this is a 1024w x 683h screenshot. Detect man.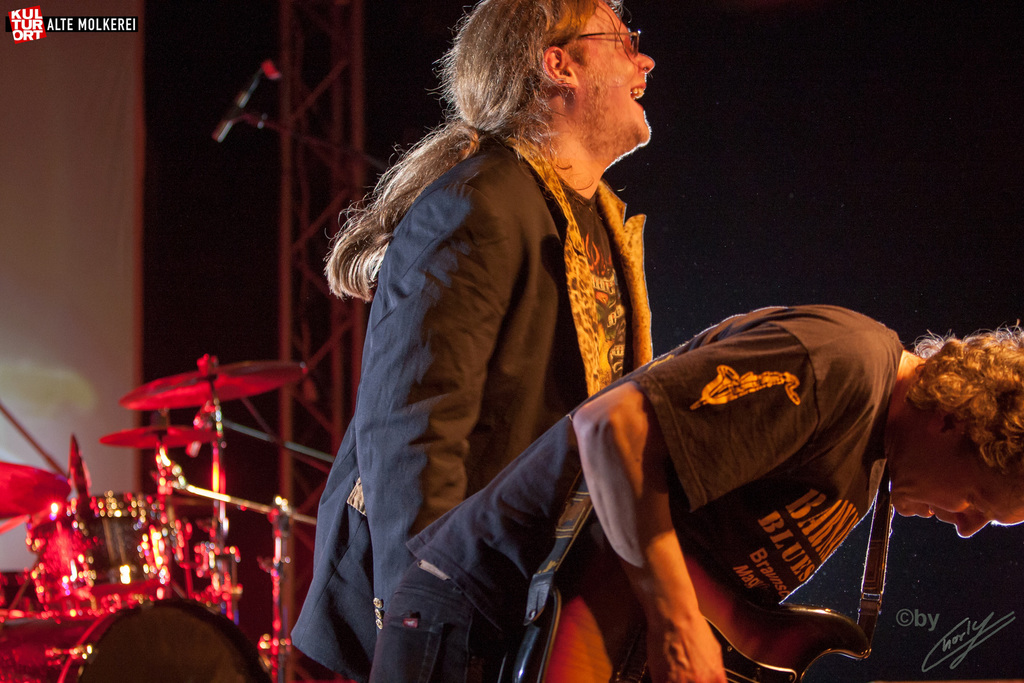
{"left": 367, "top": 298, "right": 1023, "bottom": 682}.
